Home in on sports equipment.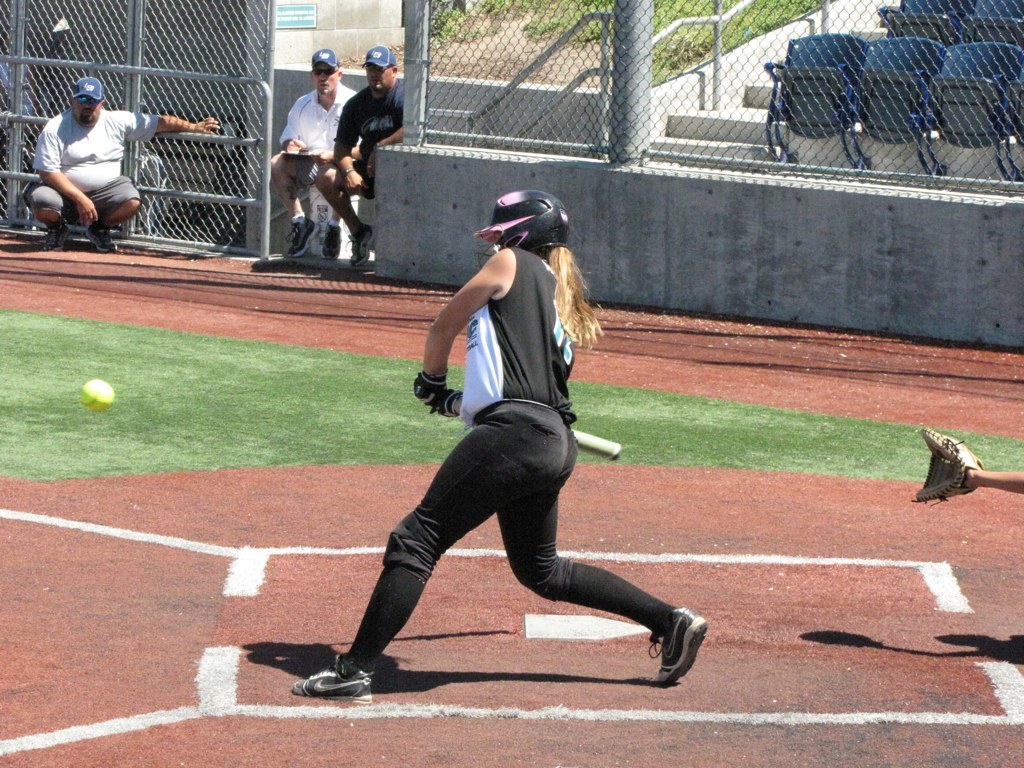
Homed in at {"x1": 80, "y1": 376, "x2": 116, "y2": 414}.
